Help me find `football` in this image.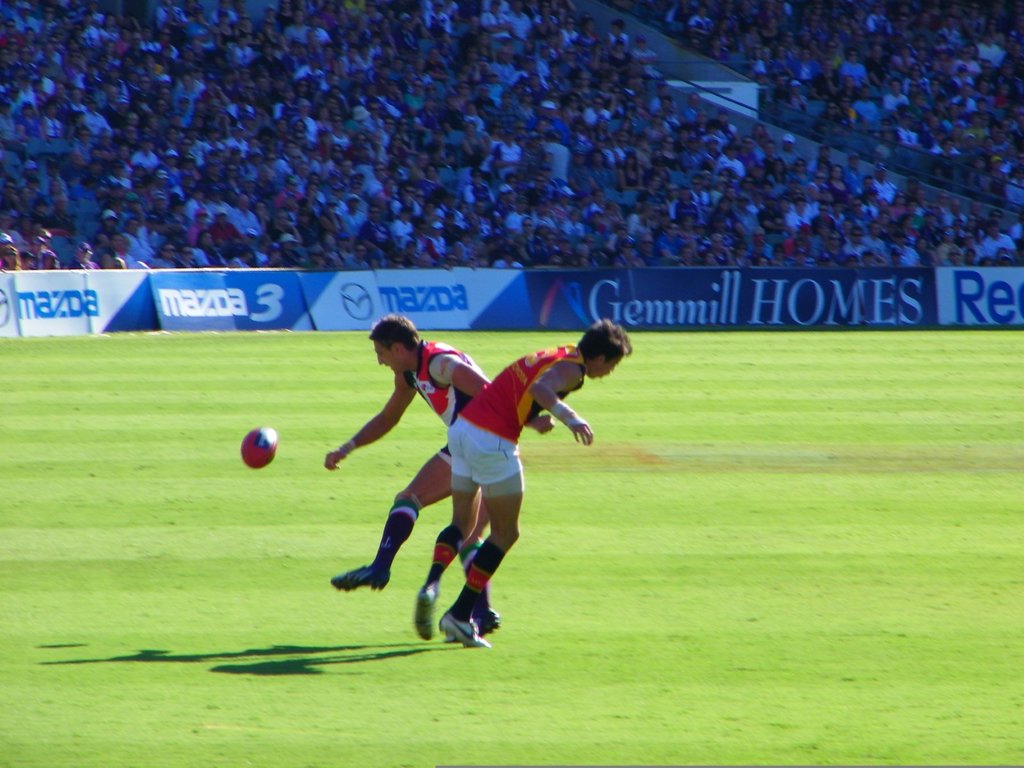
Found it: <bbox>241, 424, 278, 467</bbox>.
